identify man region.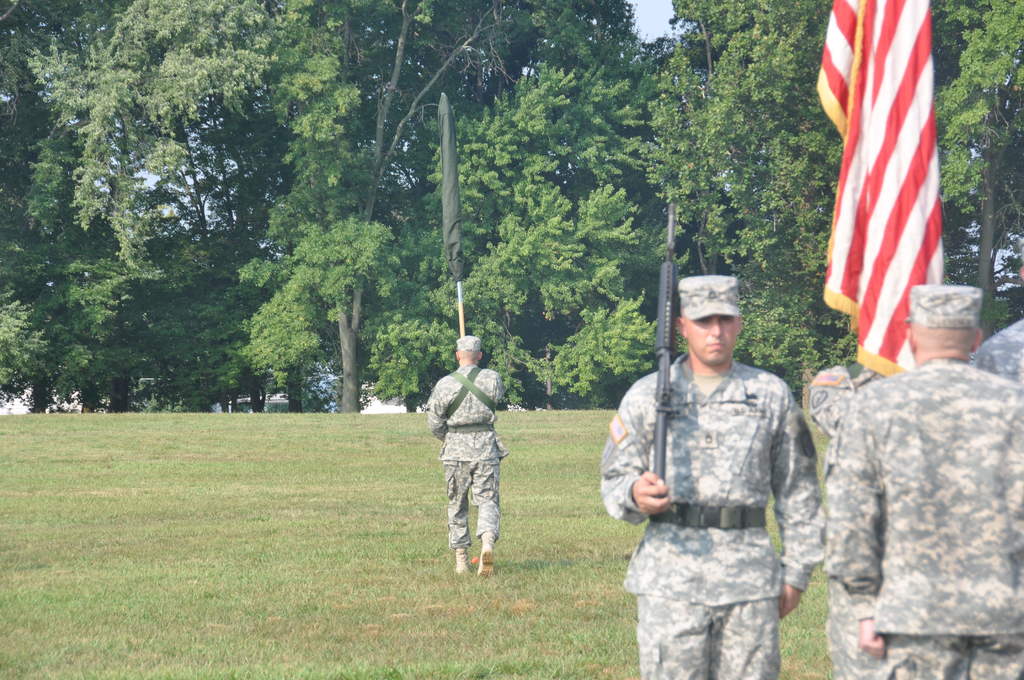
Region: x1=800, y1=357, x2=908, y2=679.
